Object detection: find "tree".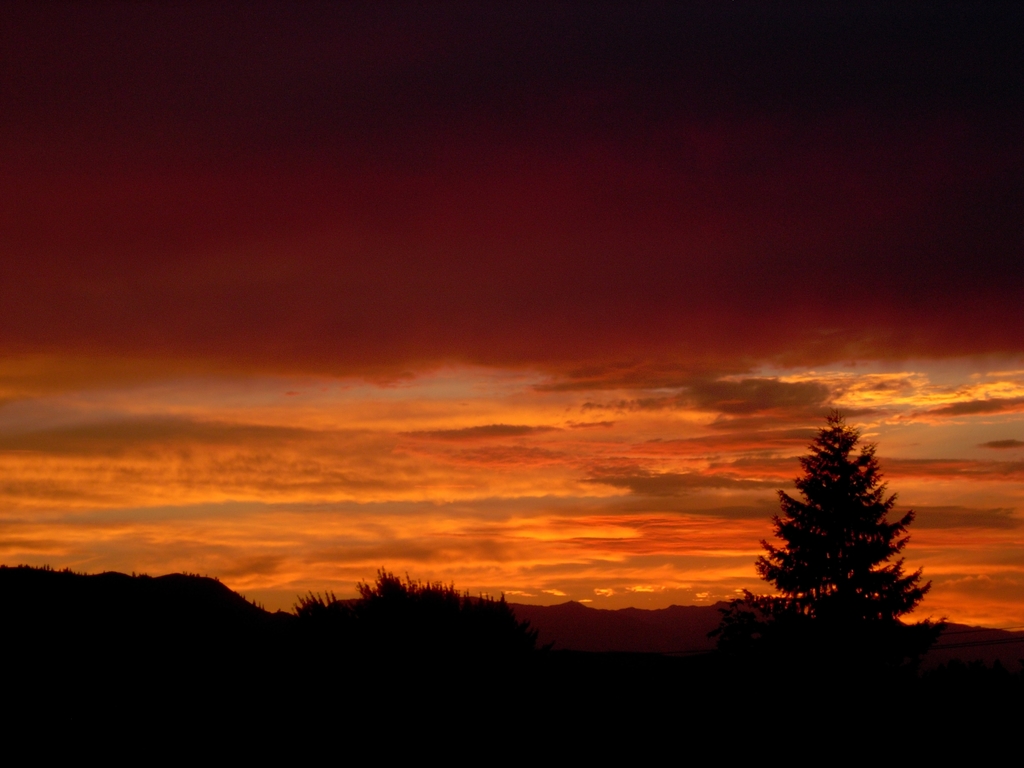
719 389 954 639.
